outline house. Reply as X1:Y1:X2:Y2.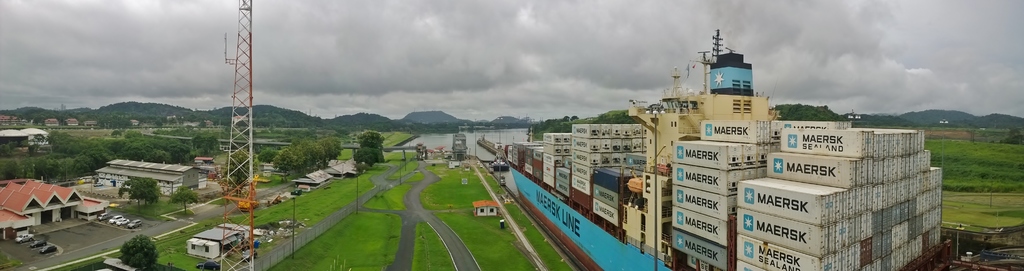
532:121:562:180.
